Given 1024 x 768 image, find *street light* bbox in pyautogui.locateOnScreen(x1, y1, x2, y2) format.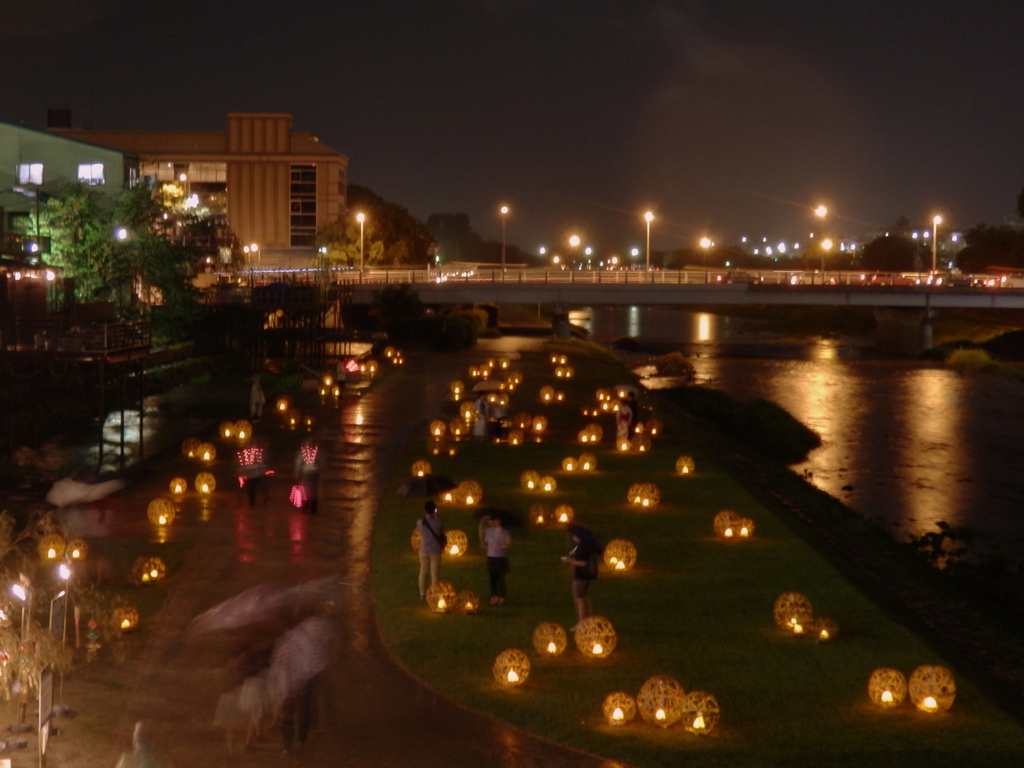
pyautogui.locateOnScreen(928, 213, 941, 269).
